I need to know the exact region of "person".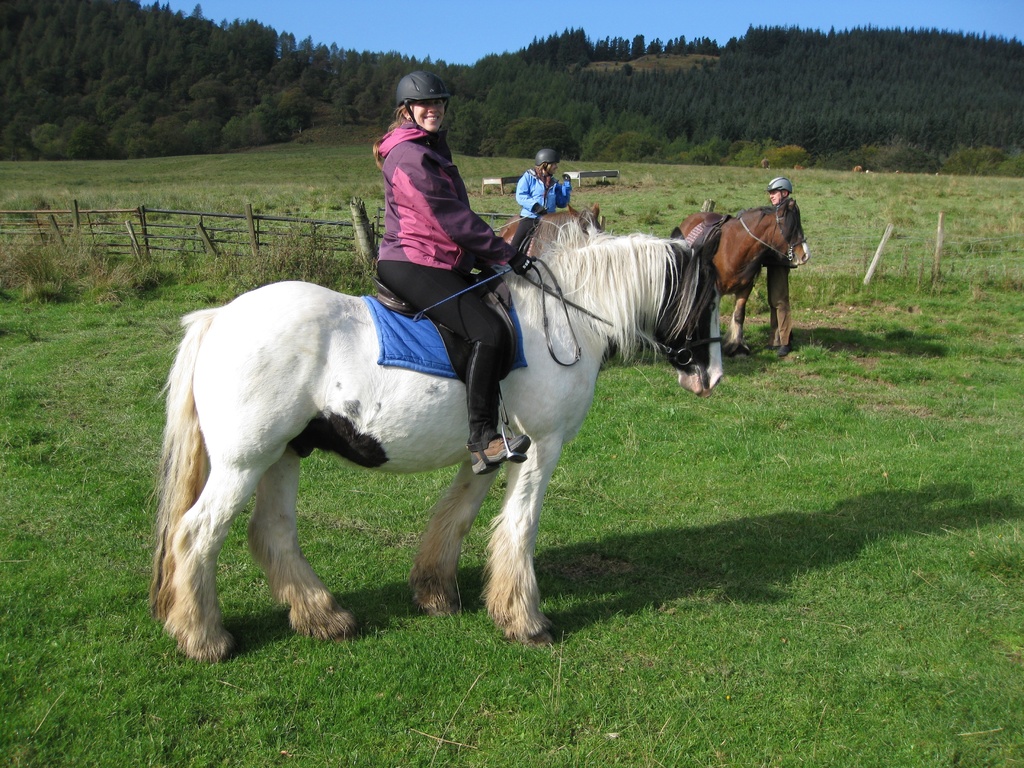
Region: (372, 68, 535, 471).
